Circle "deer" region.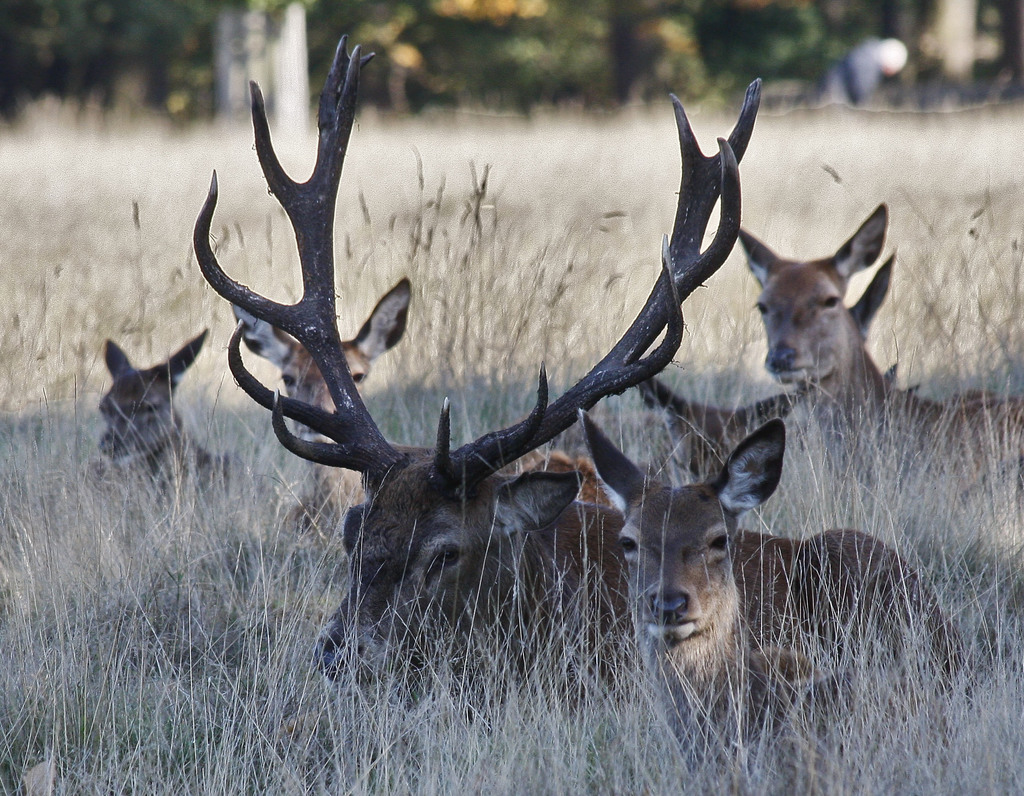
Region: region(189, 28, 763, 680).
